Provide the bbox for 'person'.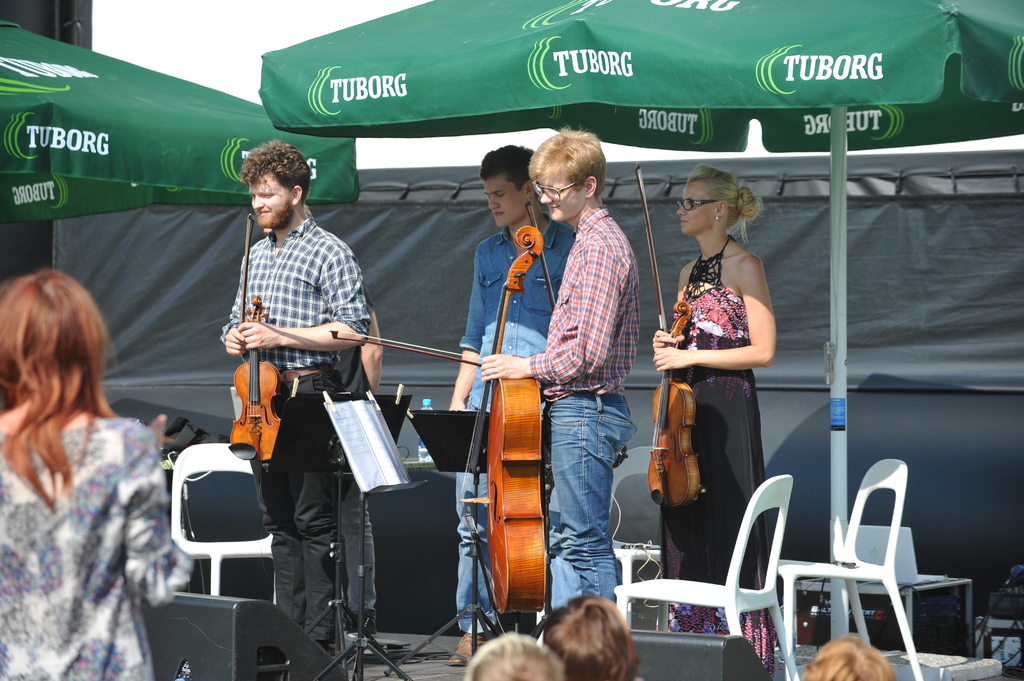
bbox=[8, 205, 171, 675].
